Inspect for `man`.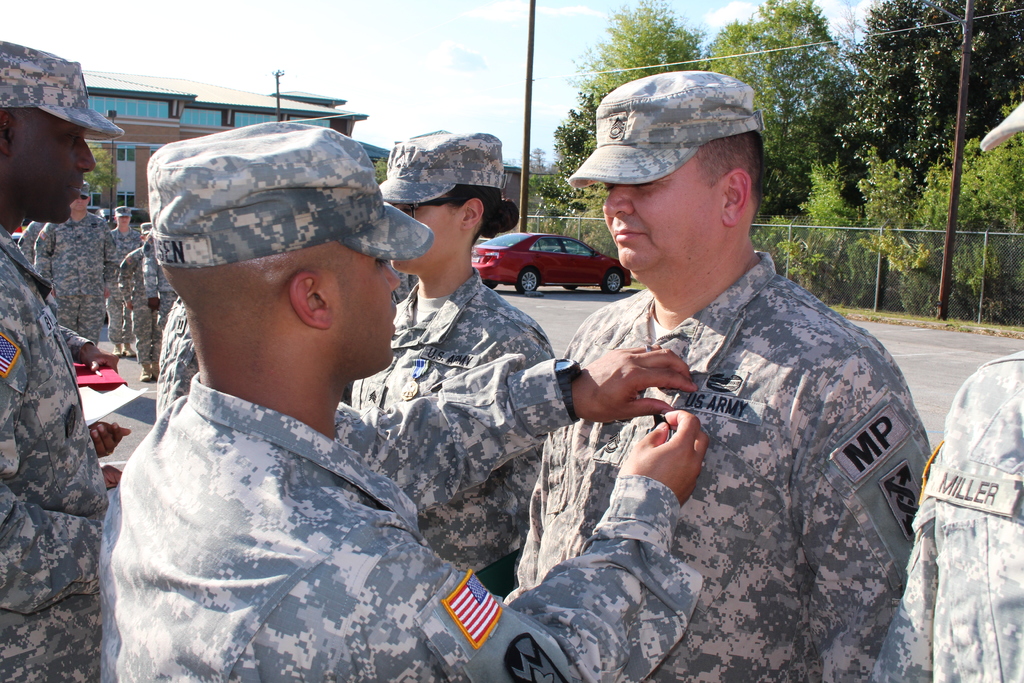
Inspection: <box>115,117,708,682</box>.
